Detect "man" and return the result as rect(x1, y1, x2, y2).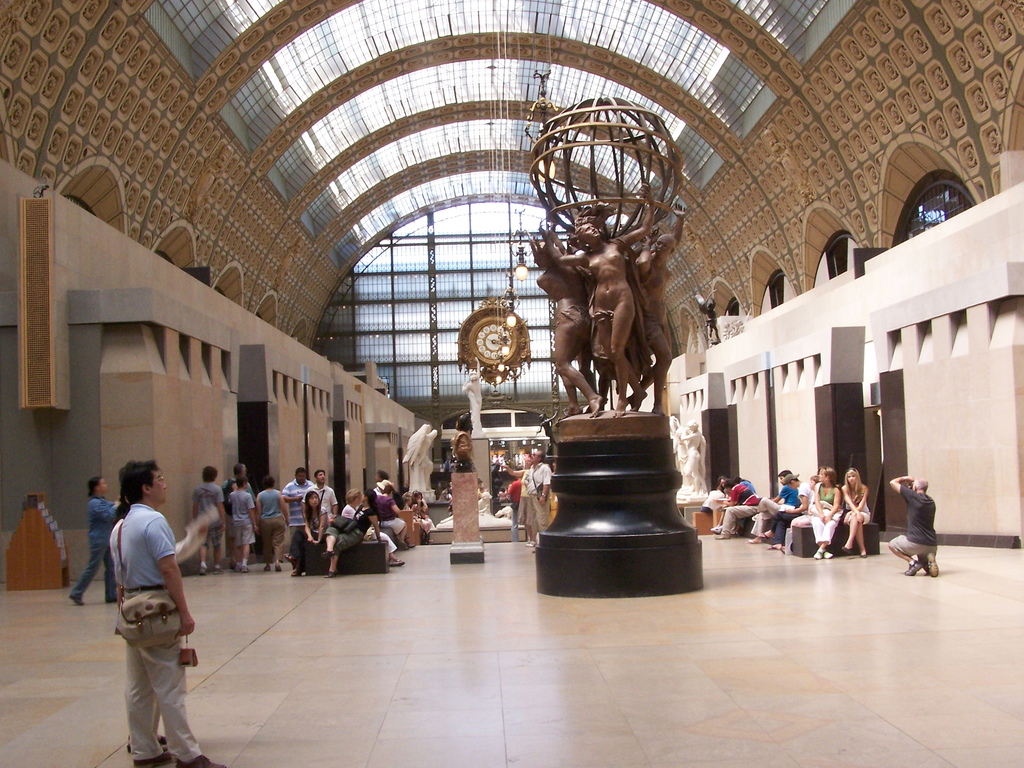
rect(90, 468, 199, 753).
